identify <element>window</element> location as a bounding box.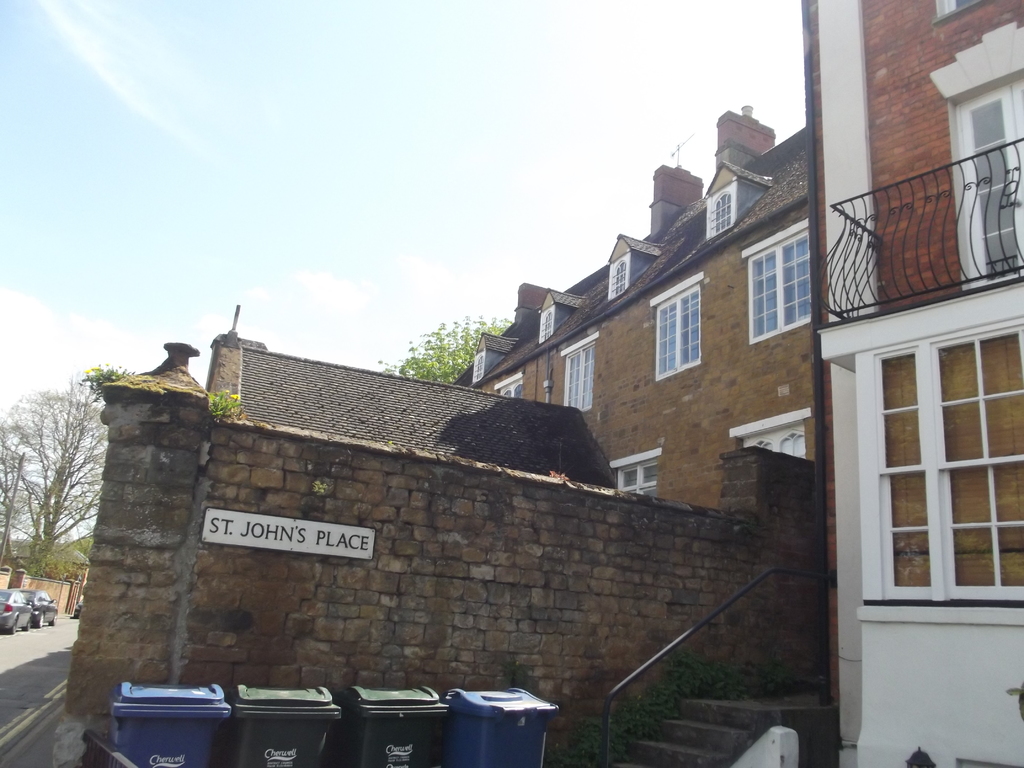
pyautogui.locateOnScreen(817, 280, 1023, 620).
